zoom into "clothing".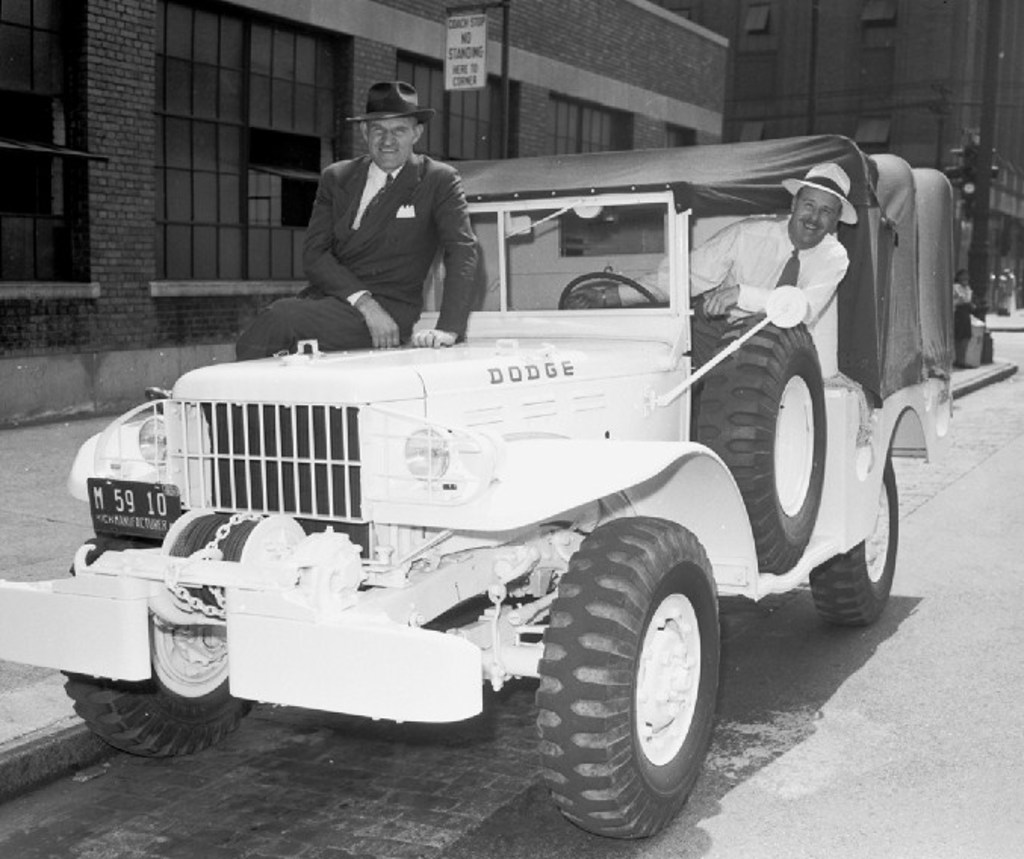
Zoom target: Rect(617, 210, 852, 369).
